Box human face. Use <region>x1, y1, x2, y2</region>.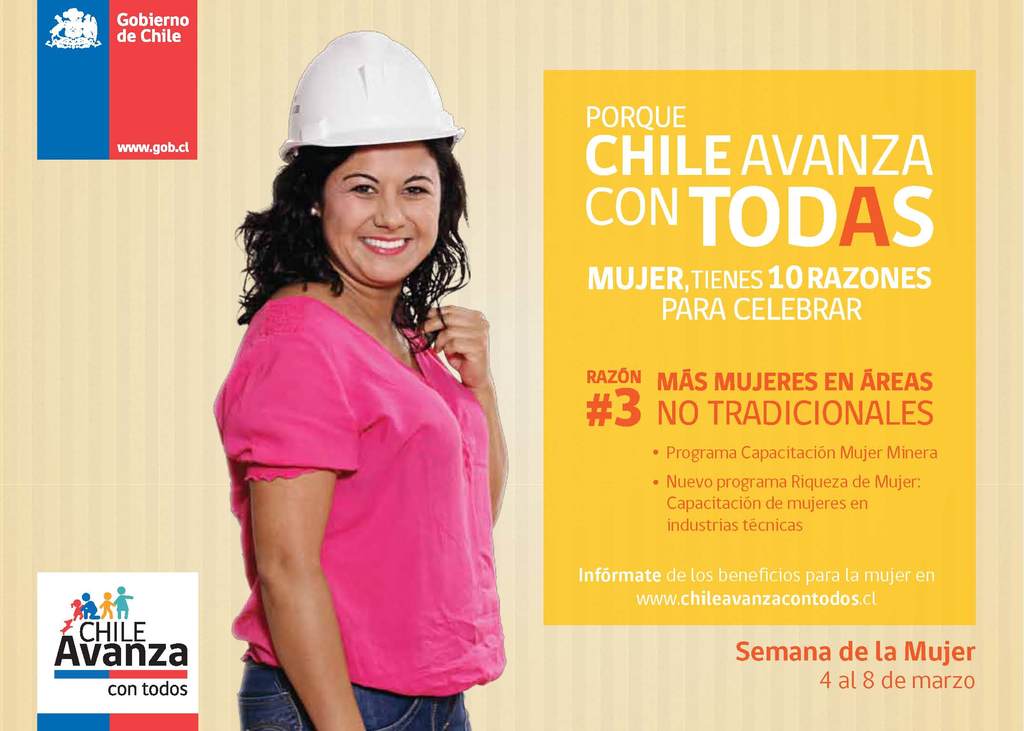
<region>319, 143, 444, 285</region>.
